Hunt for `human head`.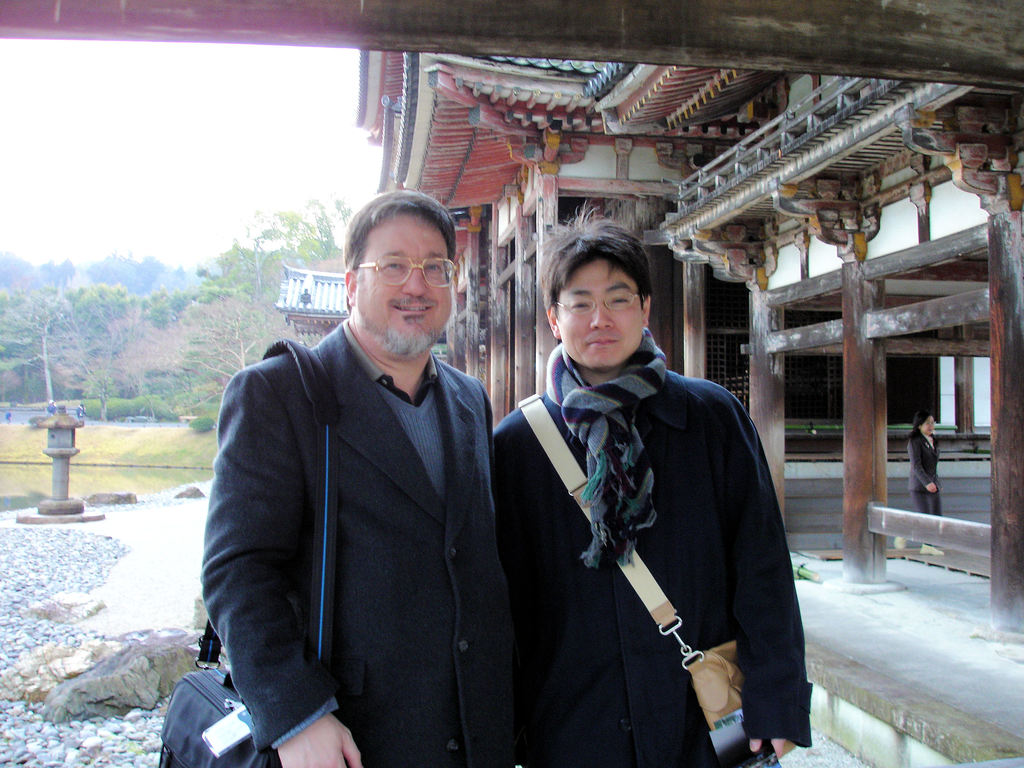
Hunted down at box=[917, 410, 936, 436].
